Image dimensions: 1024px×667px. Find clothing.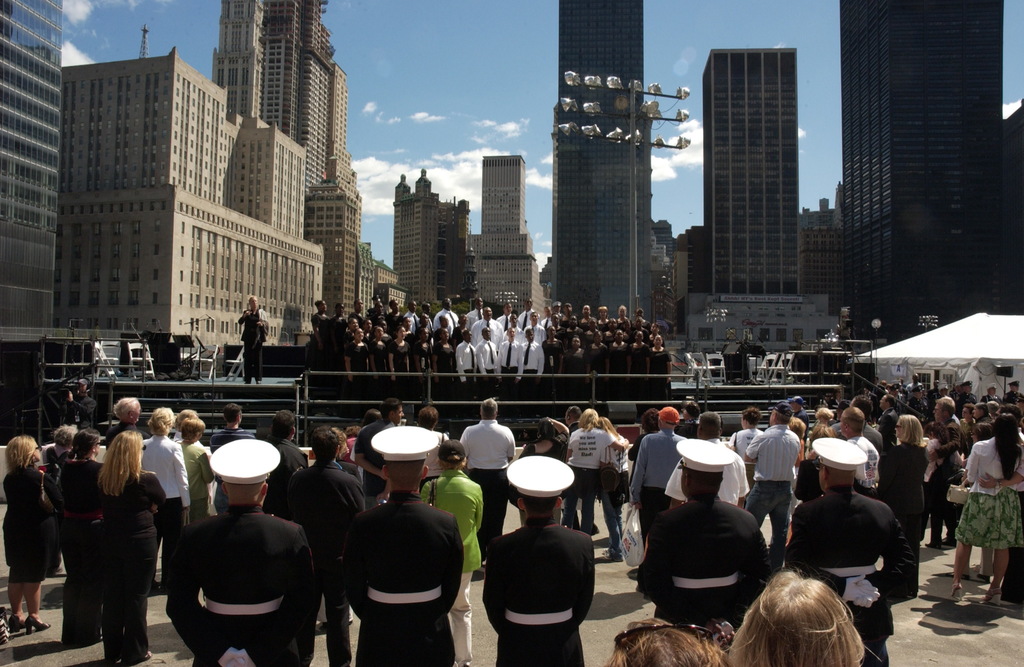
bbox=(665, 436, 755, 506).
